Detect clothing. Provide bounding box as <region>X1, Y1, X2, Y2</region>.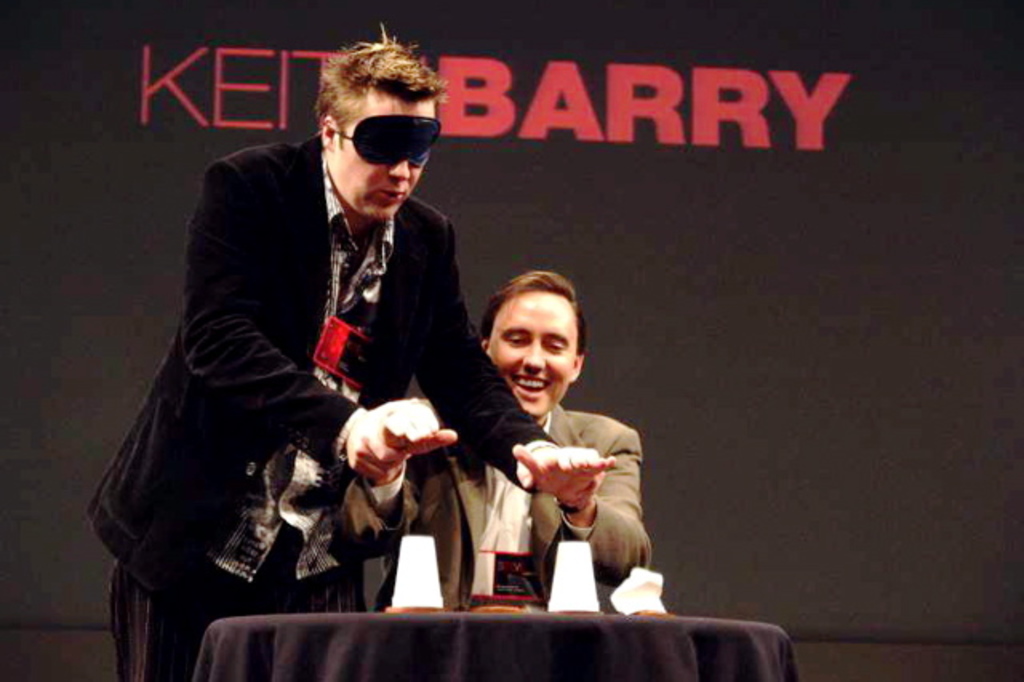
<region>349, 408, 643, 607</region>.
